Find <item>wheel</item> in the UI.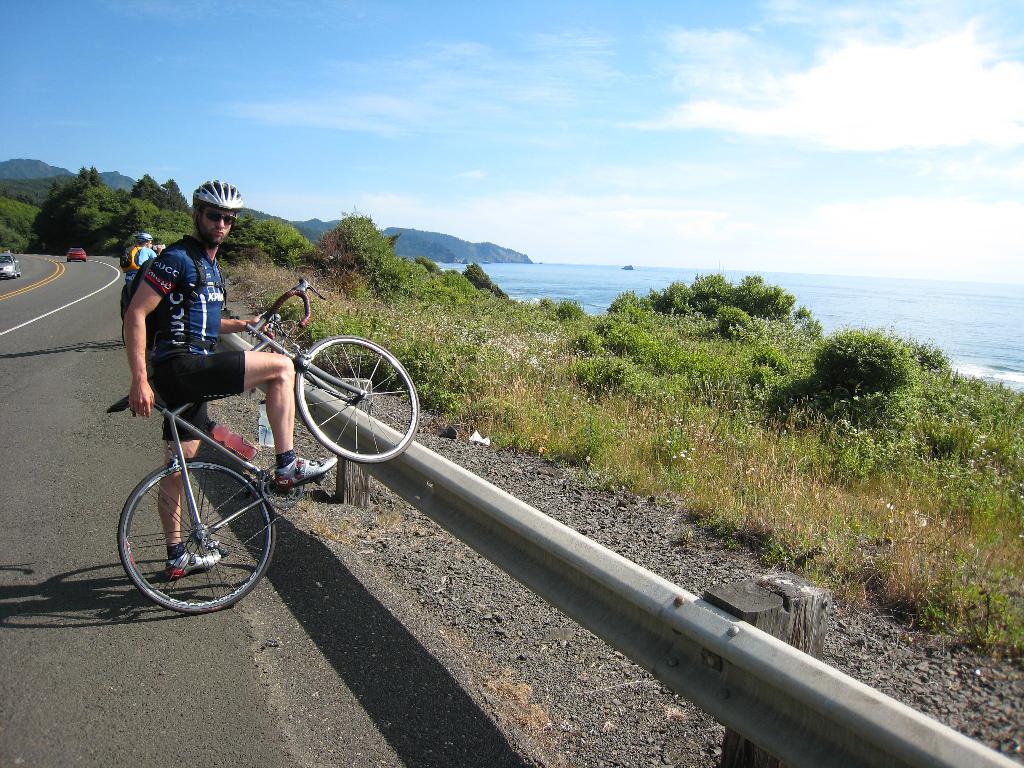
UI element at locate(118, 460, 280, 612).
